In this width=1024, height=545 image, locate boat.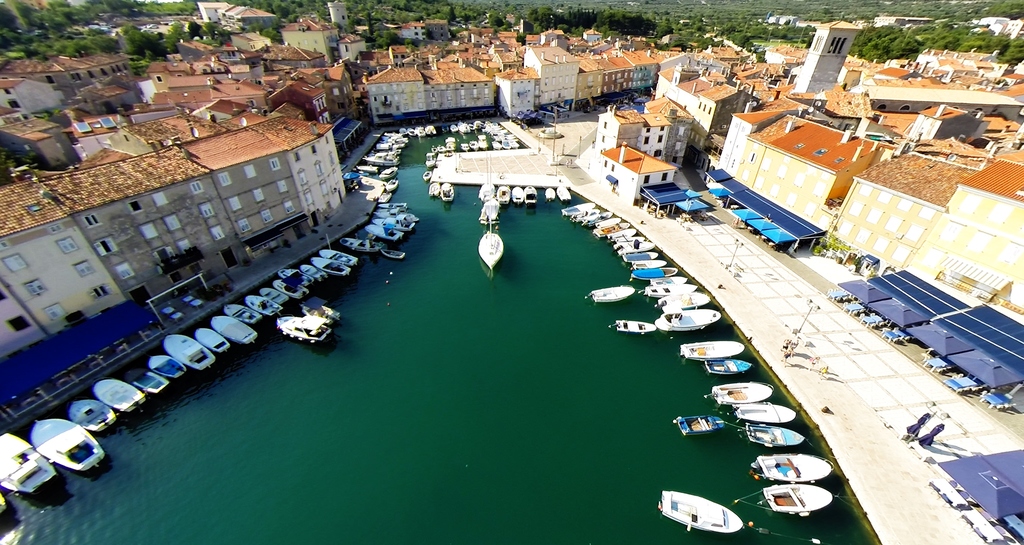
Bounding box: box(629, 256, 655, 258).
